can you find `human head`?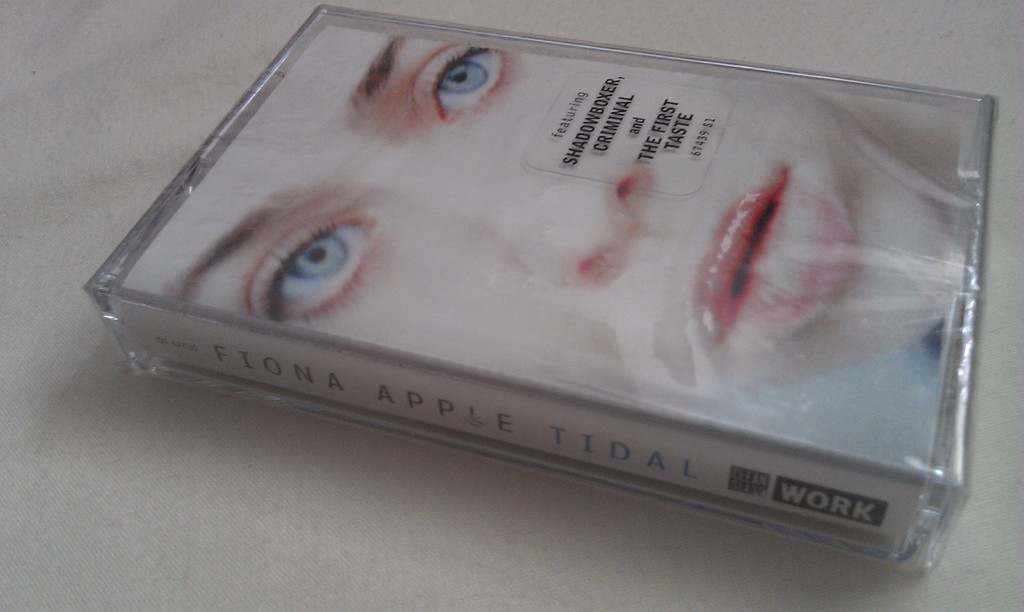
Yes, bounding box: rect(90, 5, 989, 488).
